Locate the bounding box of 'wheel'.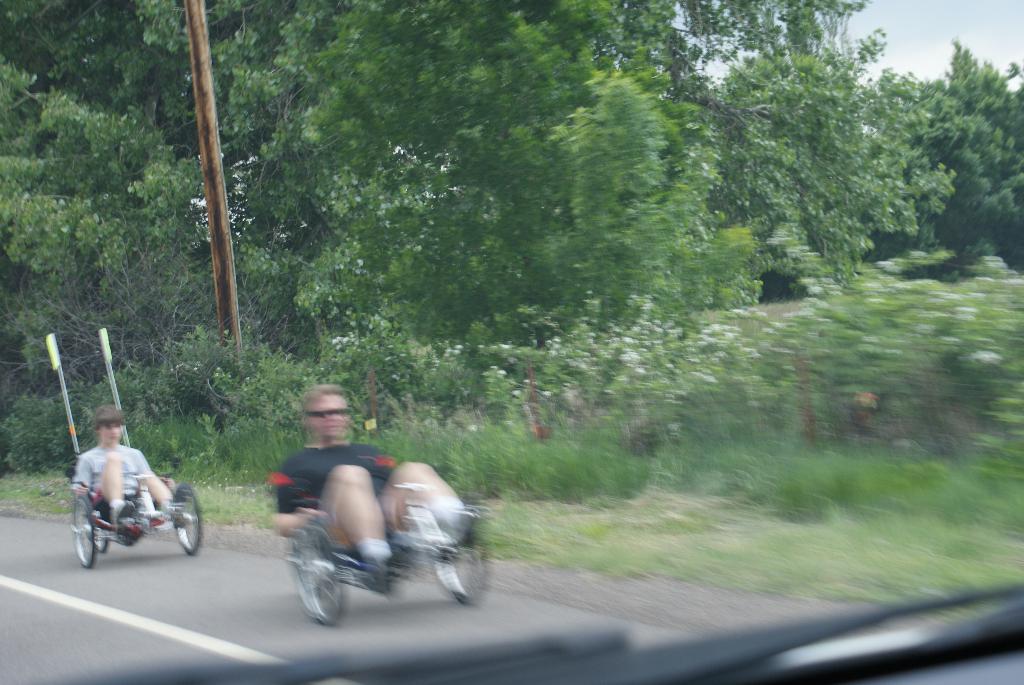
Bounding box: detection(73, 497, 94, 569).
